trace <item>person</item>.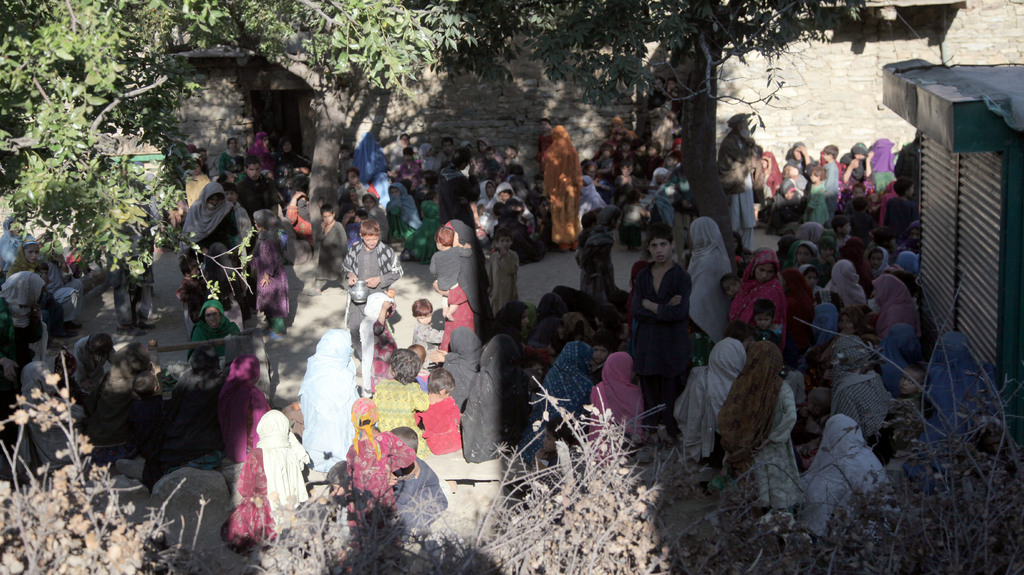
Traced to [868,263,923,336].
